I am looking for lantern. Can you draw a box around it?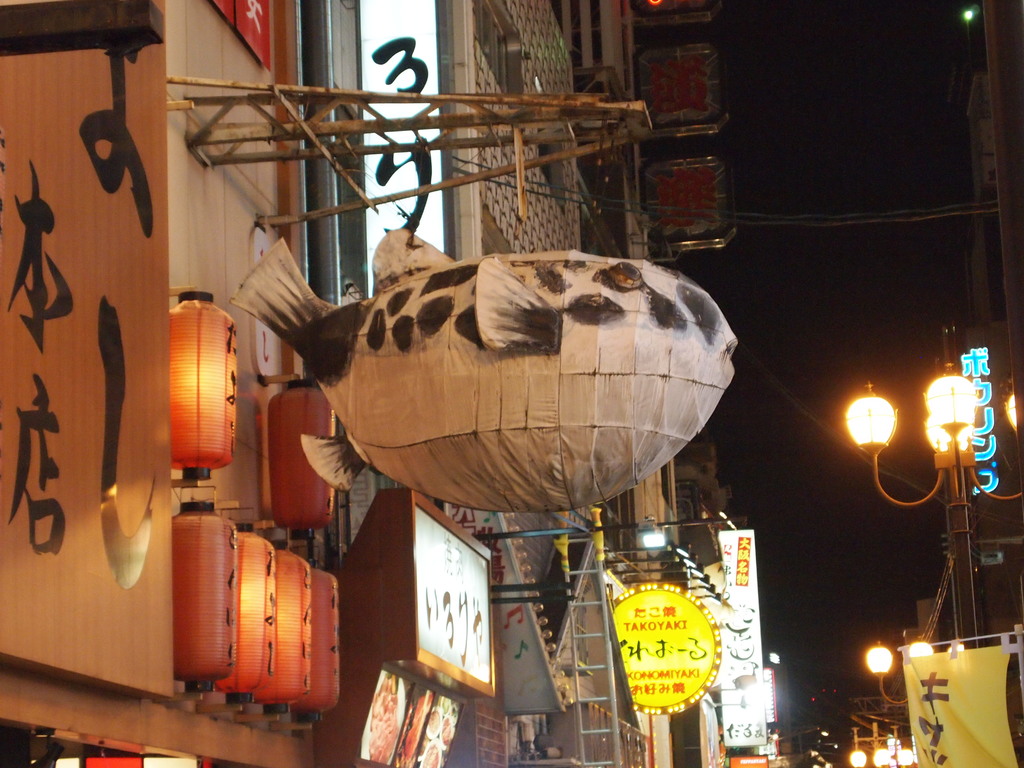
Sure, the bounding box is select_region(867, 646, 894, 675).
